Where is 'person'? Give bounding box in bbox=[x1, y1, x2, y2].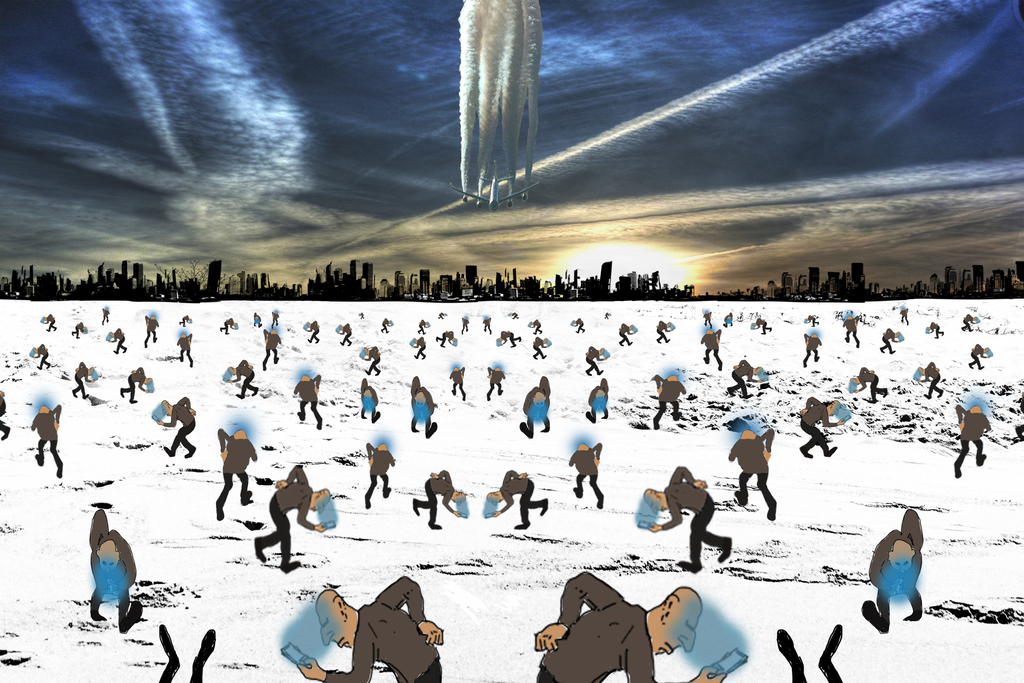
bbox=[520, 374, 552, 441].
